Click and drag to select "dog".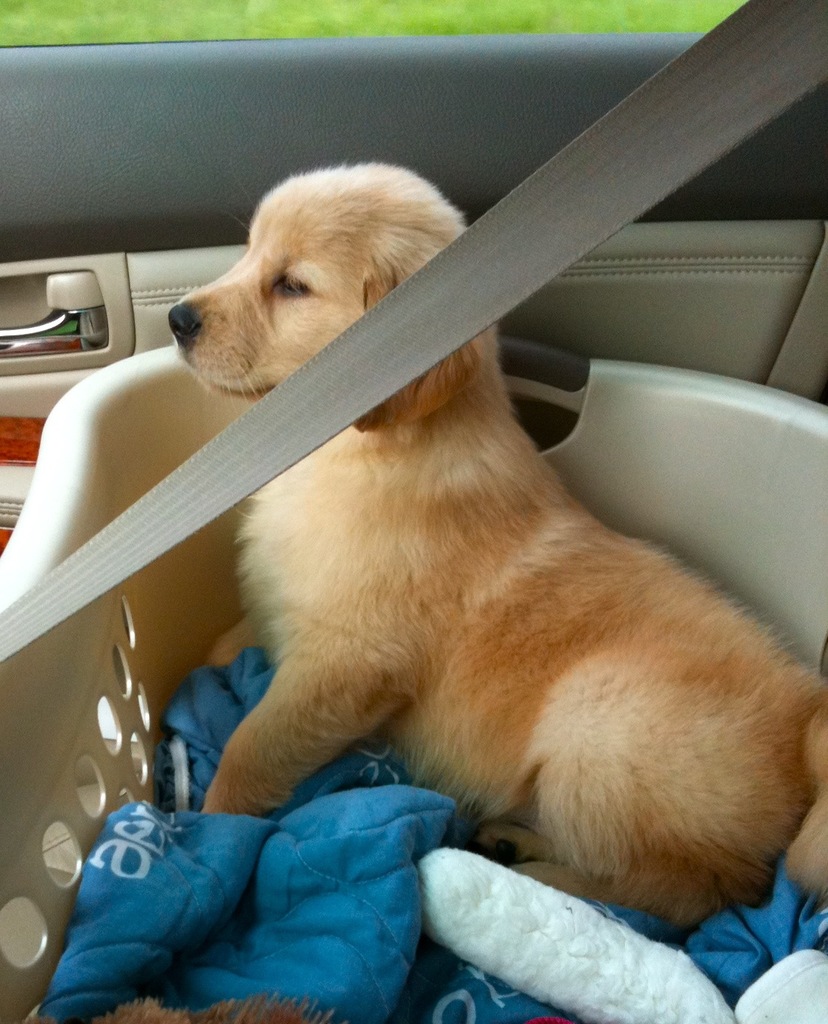
Selection: 162,159,827,935.
